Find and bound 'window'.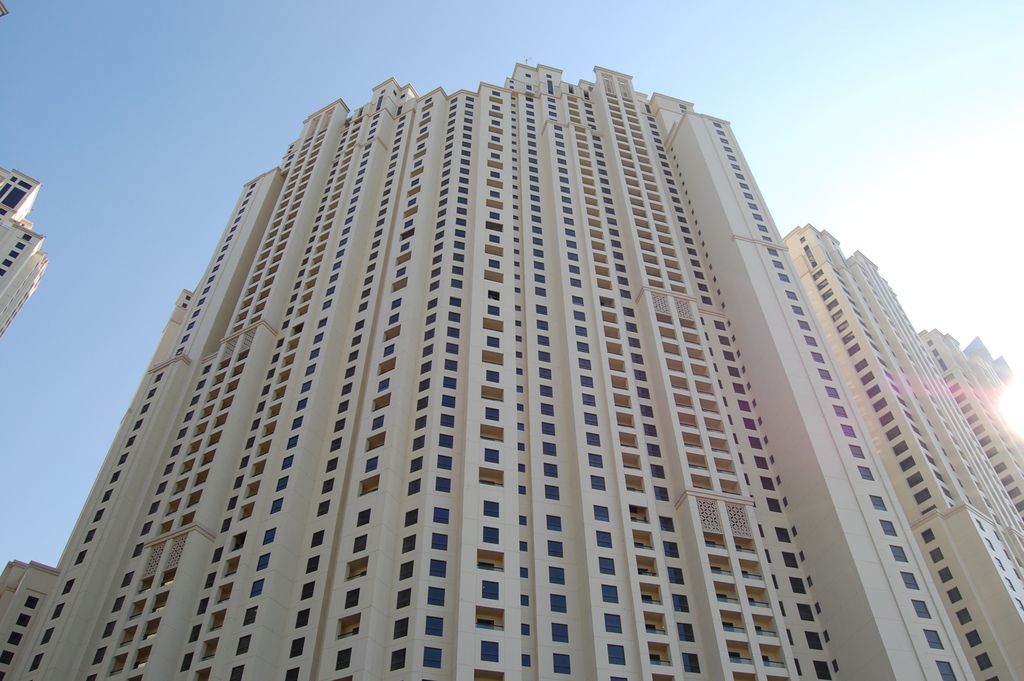
Bound: <box>445,359,456,371</box>.
